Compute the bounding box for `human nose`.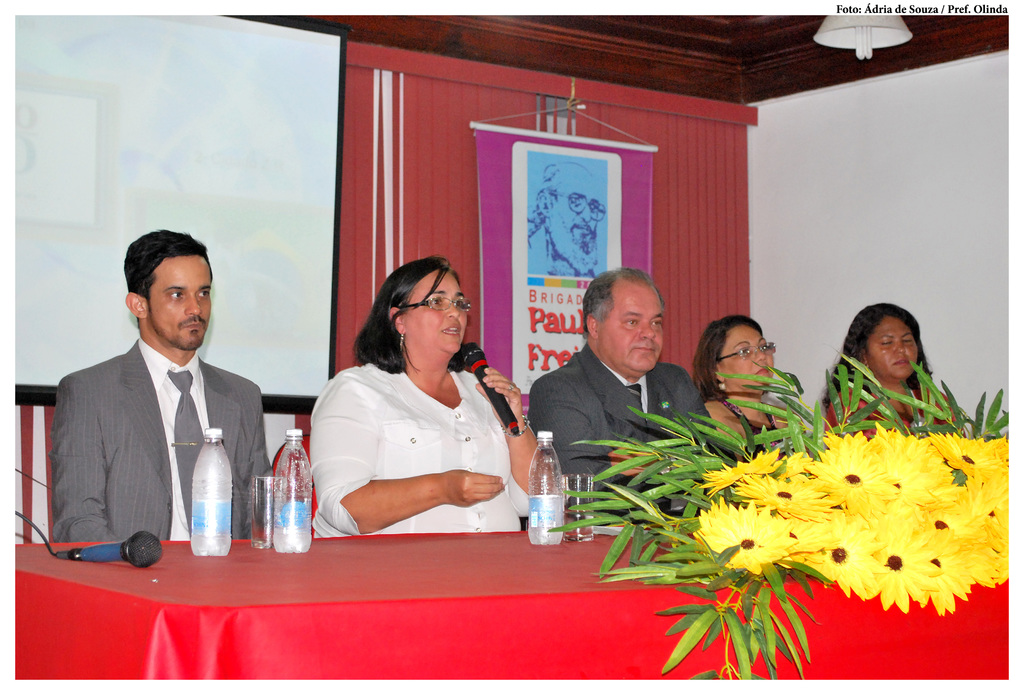
[757, 349, 767, 362].
